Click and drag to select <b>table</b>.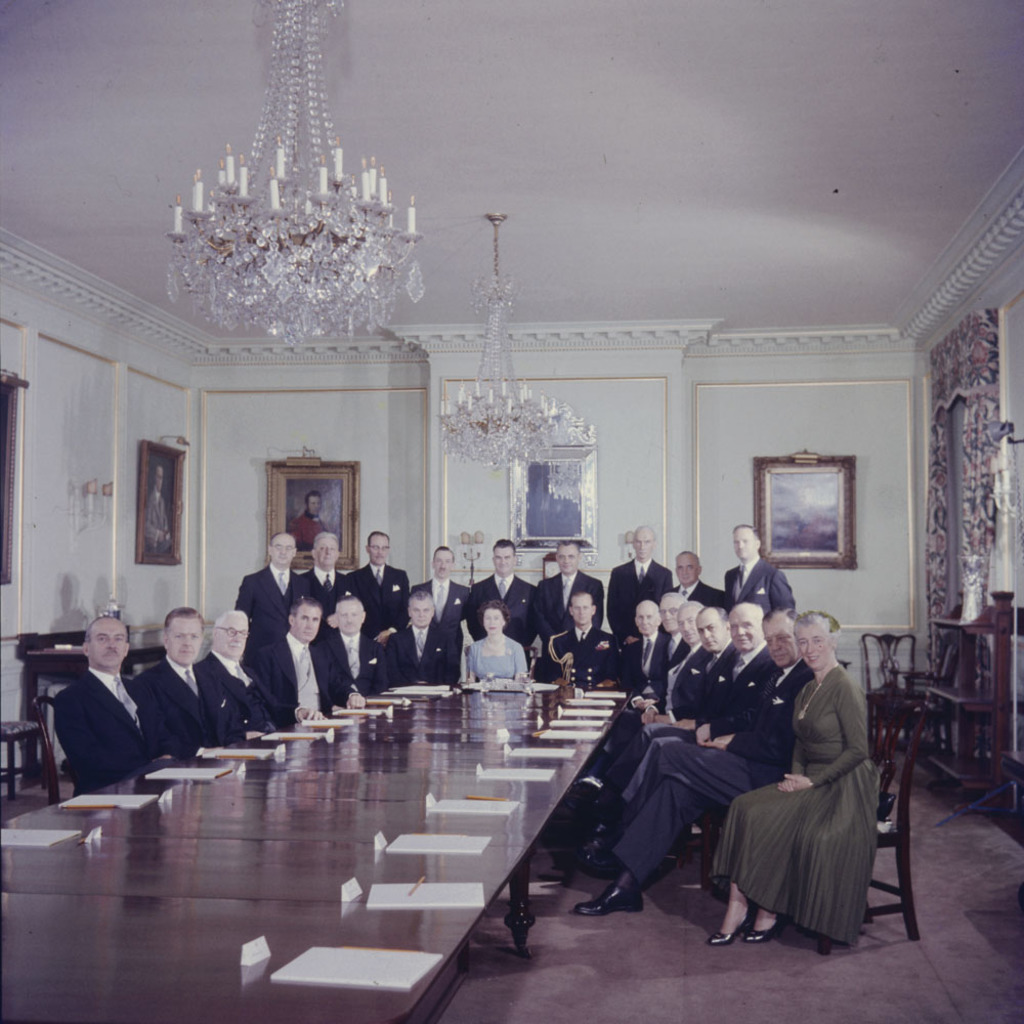
Selection: region(93, 707, 695, 1011).
